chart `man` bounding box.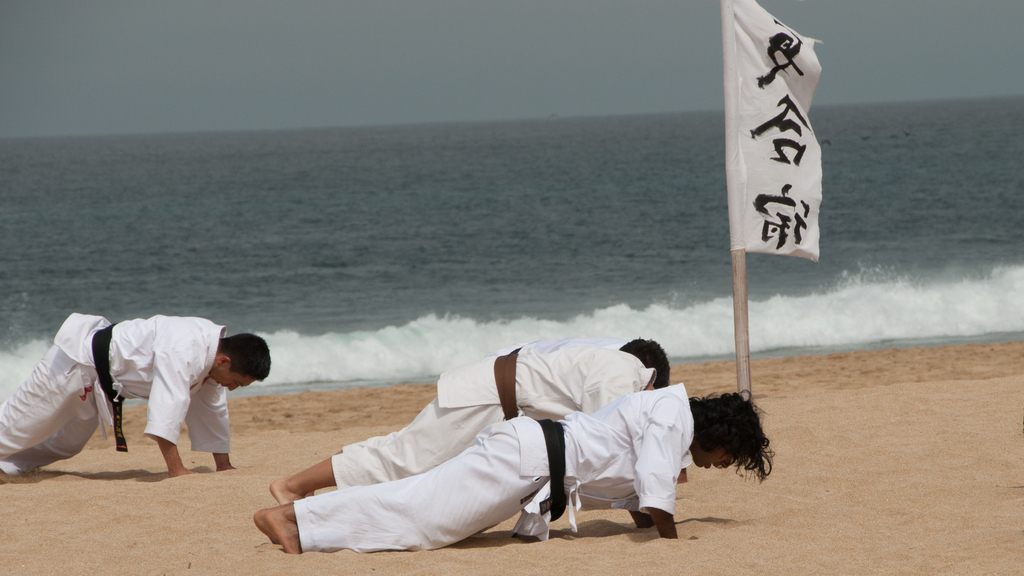
Charted: box(276, 333, 694, 505).
